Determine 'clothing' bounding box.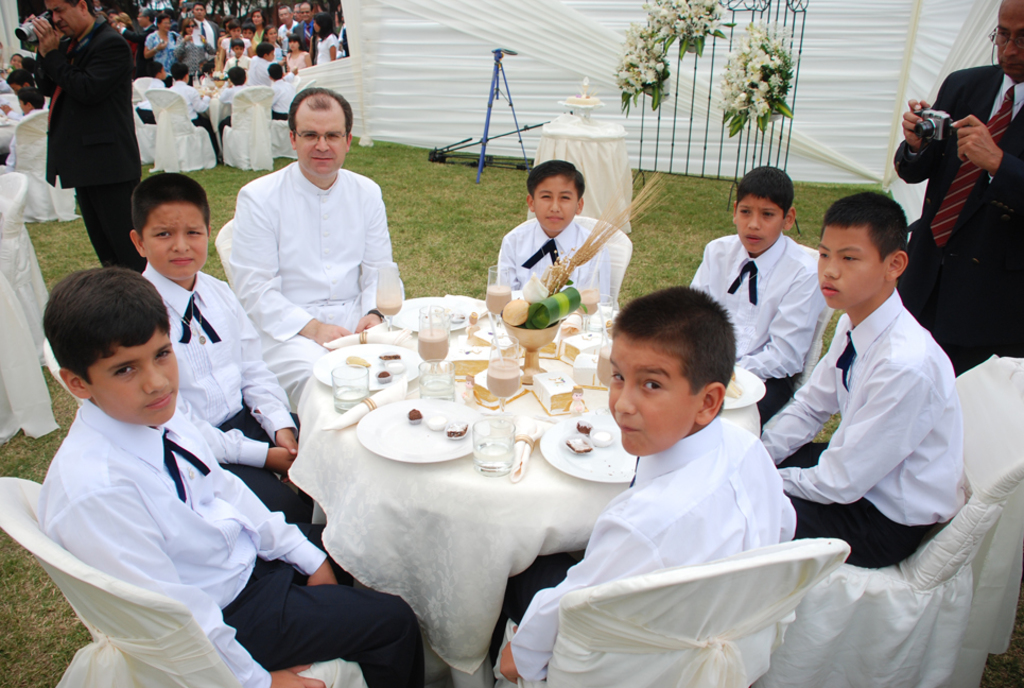
Determined: (x1=264, y1=79, x2=296, y2=116).
